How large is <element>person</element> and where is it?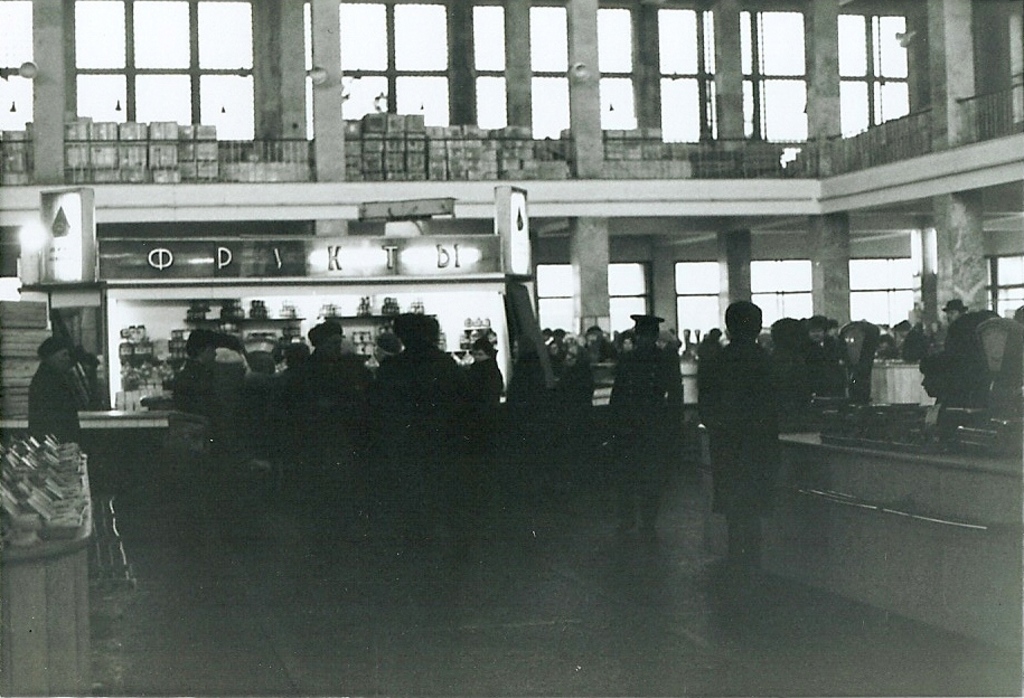
Bounding box: region(596, 313, 683, 537).
